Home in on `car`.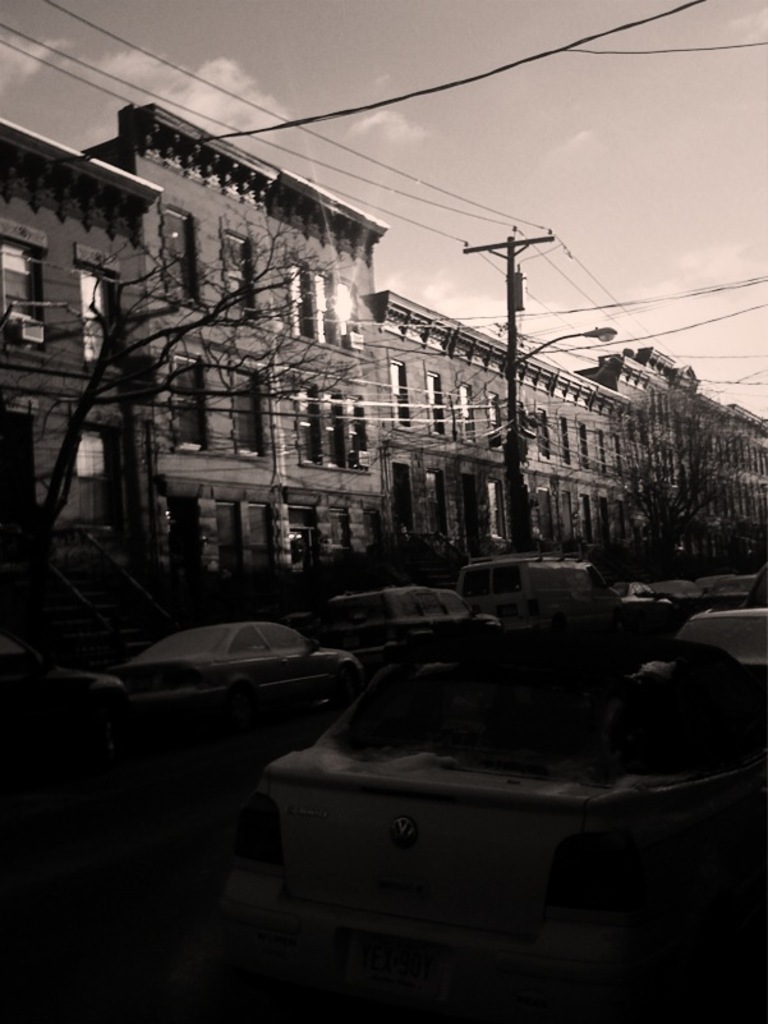
Homed in at detection(309, 577, 497, 670).
